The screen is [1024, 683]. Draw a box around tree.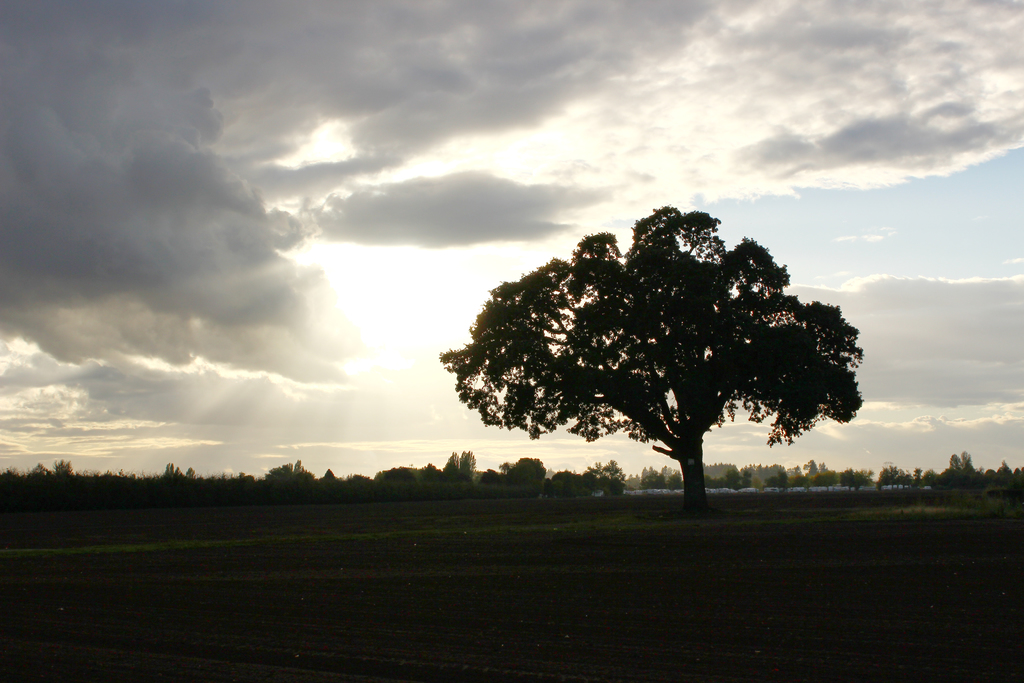
[x1=822, y1=465, x2=840, y2=491].
